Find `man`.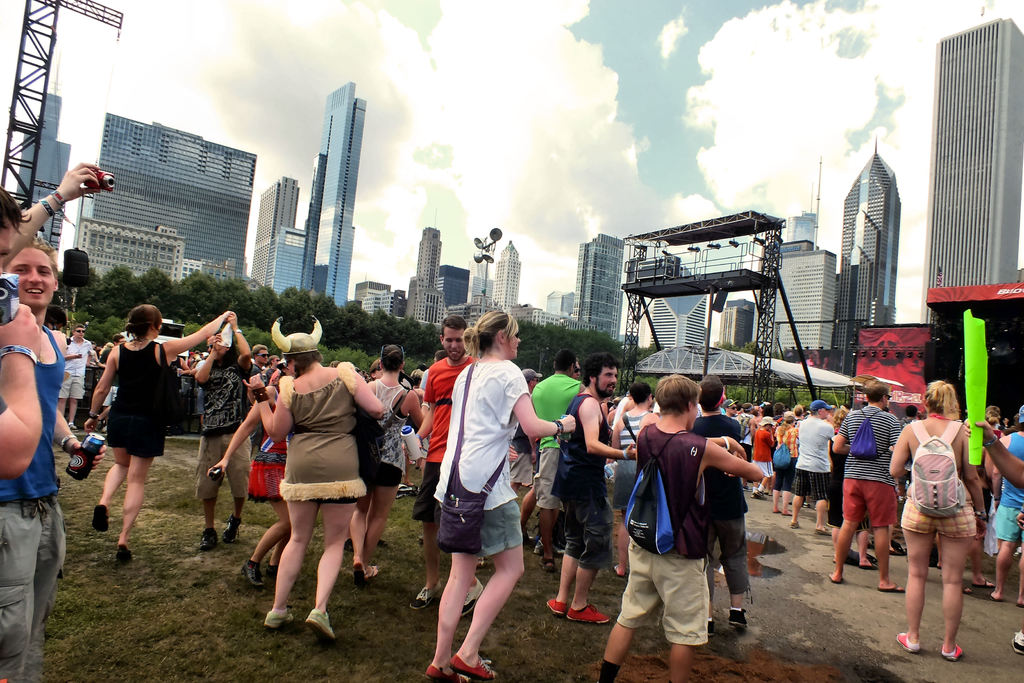
(412, 317, 480, 618).
